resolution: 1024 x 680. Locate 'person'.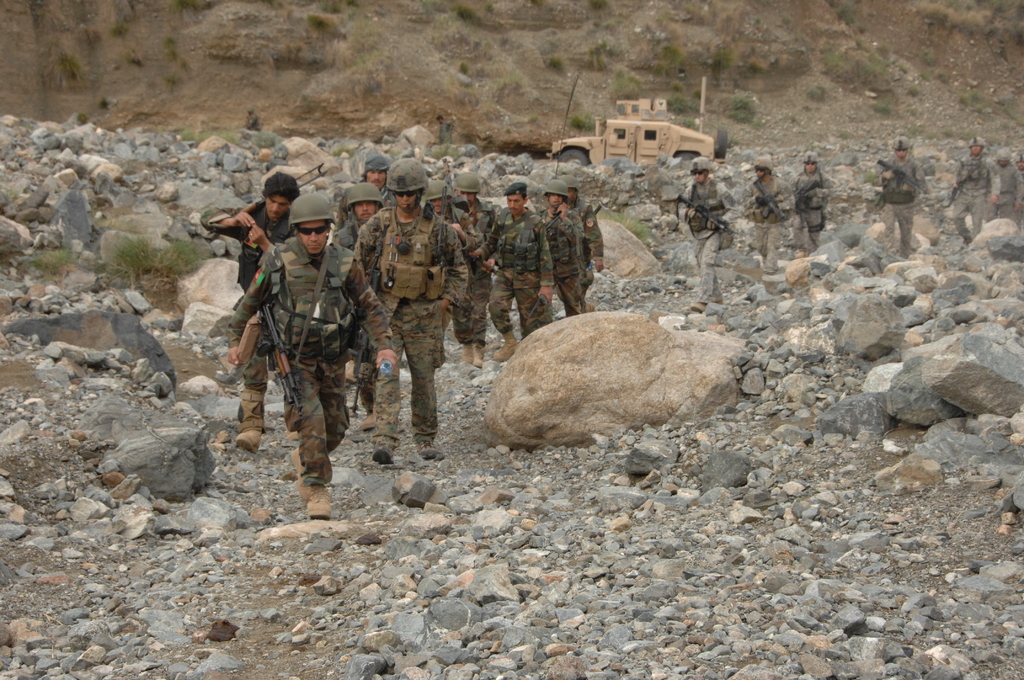
x1=991, y1=145, x2=1023, y2=236.
